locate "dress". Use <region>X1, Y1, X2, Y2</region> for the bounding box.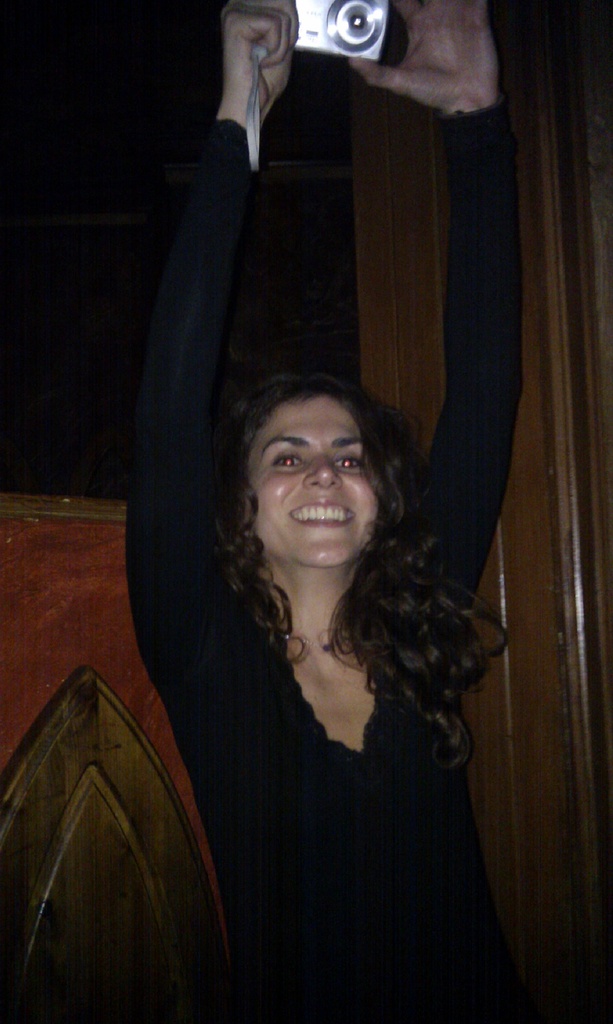
<region>125, 106, 523, 1023</region>.
